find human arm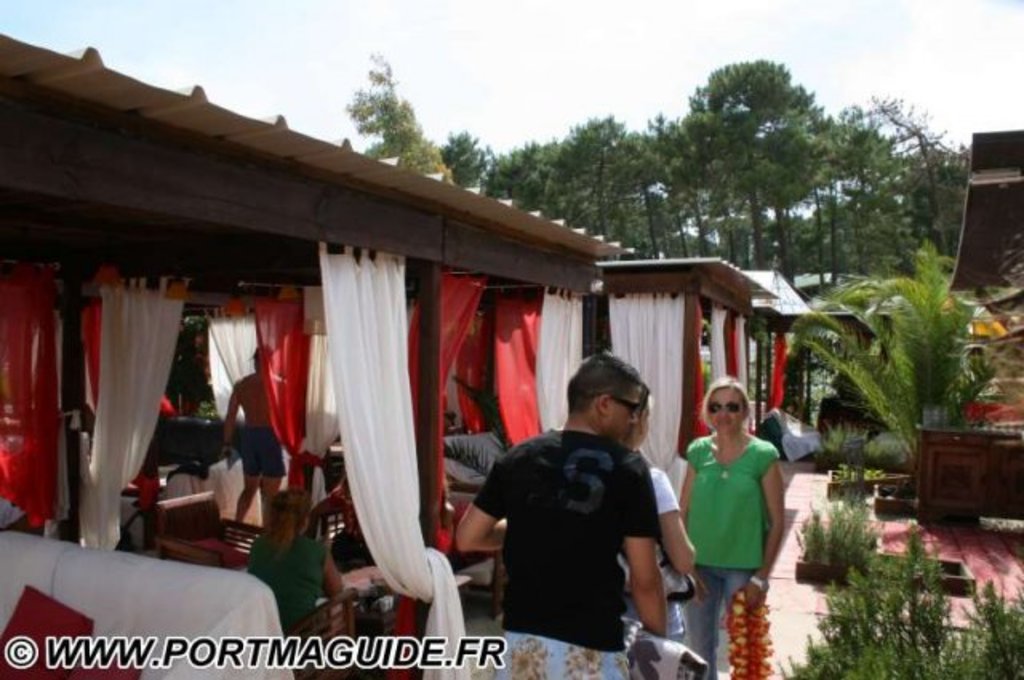
locate(280, 382, 302, 413)
